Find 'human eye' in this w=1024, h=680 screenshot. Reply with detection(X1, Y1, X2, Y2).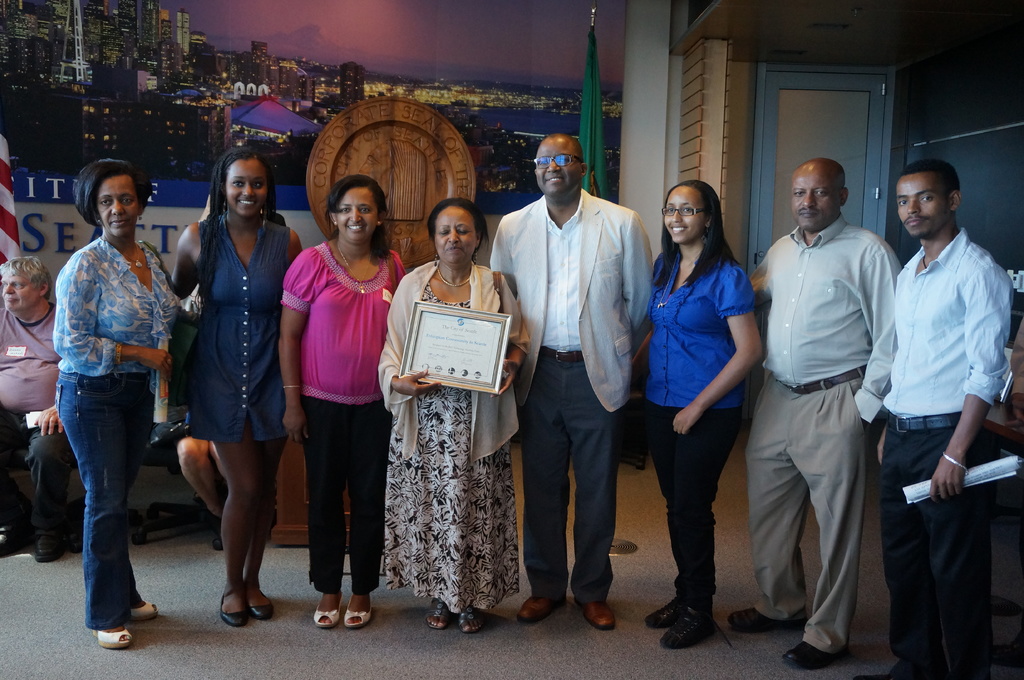
detection(122, 196, 135, 202).
